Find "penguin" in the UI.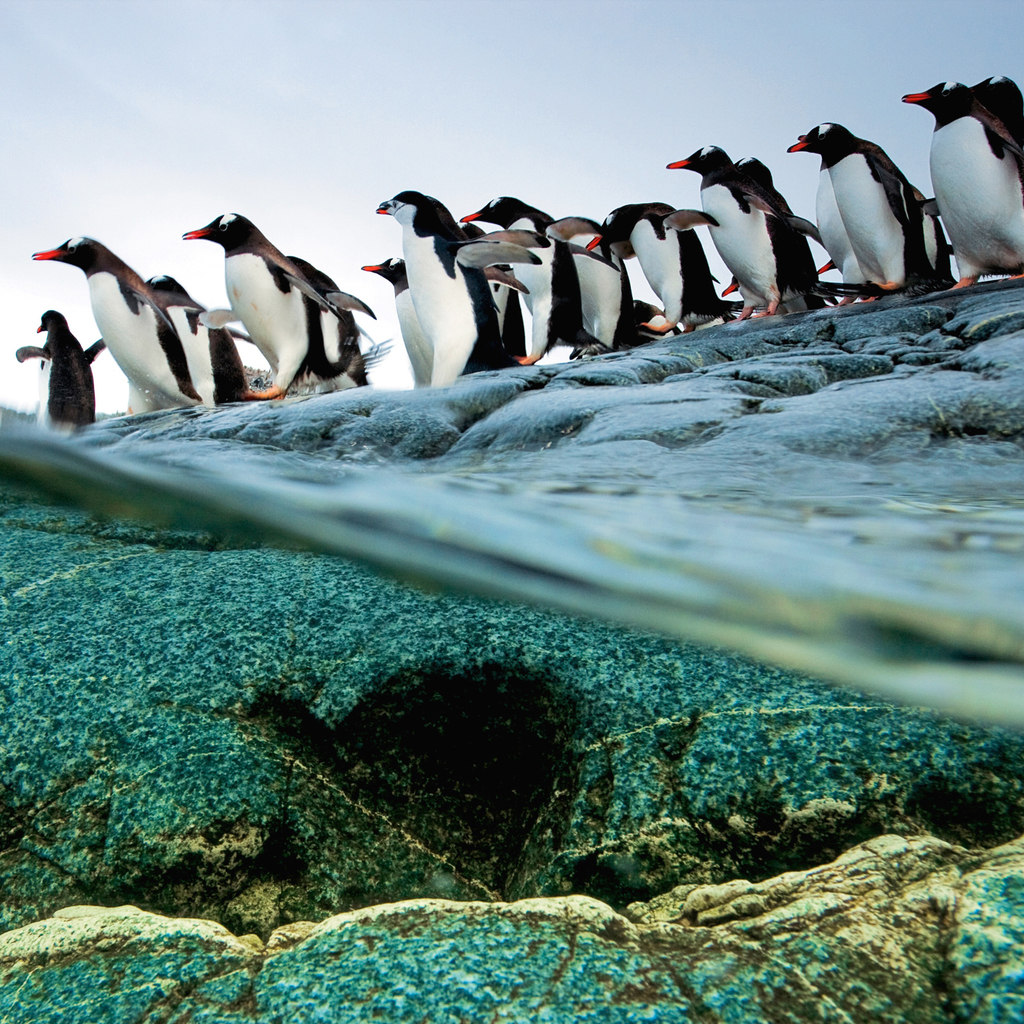
UI element at l=593, t=194, r=738, b=346.
